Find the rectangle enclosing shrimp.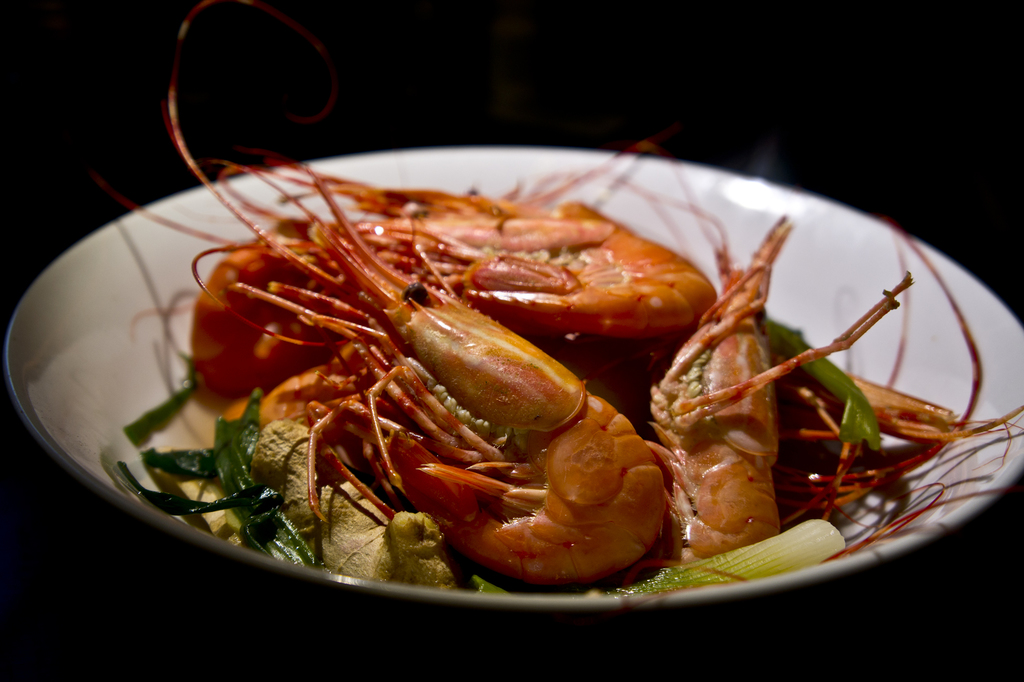
(x1=639, y1=211, x2=1023, y2=562).
